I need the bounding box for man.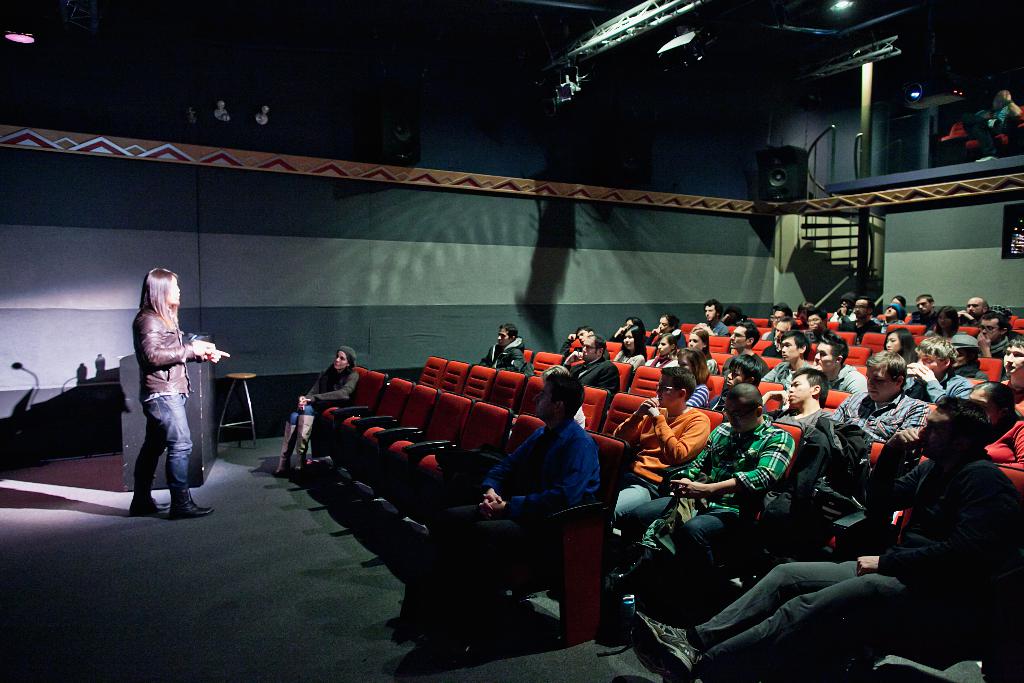
Here it is: 956, 296, 991, 327.
